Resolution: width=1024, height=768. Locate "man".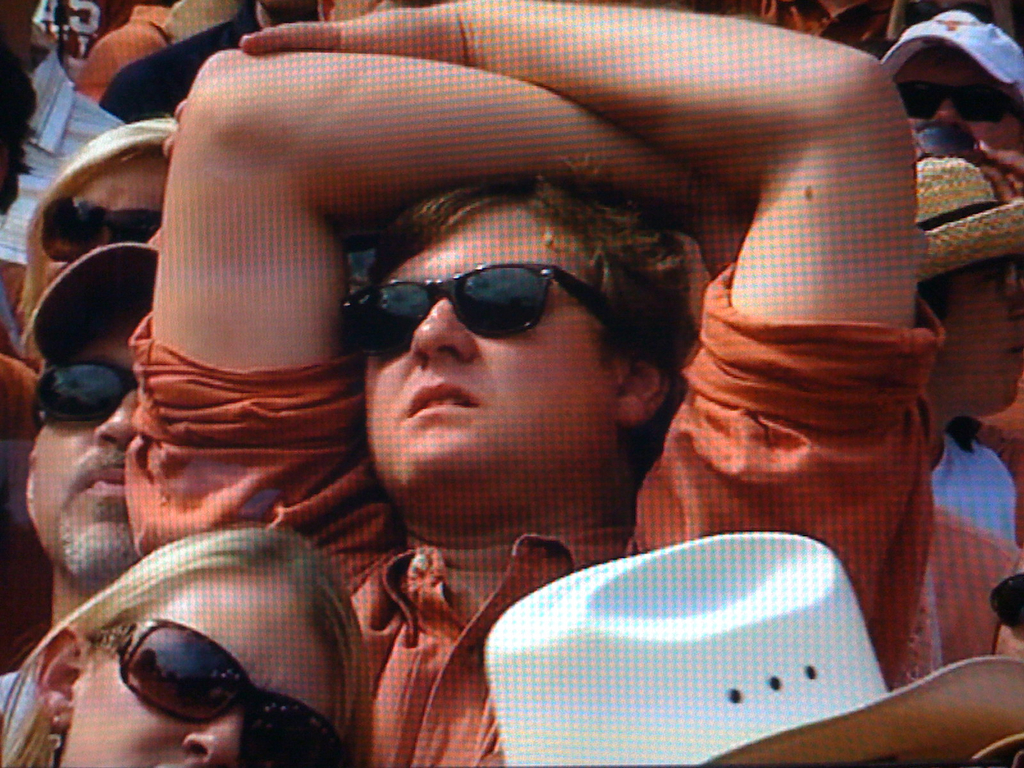
Rect(0, 37, 1004, 733).
